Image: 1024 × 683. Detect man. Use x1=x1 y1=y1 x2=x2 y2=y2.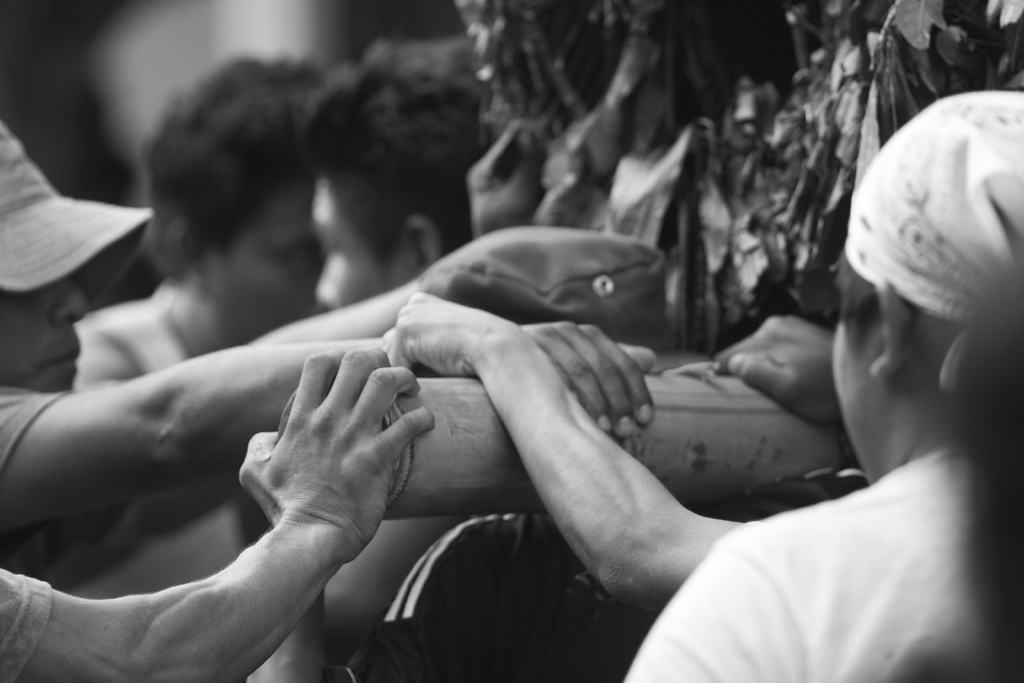
x1=63 y1=57 x2=335 y2=388.
